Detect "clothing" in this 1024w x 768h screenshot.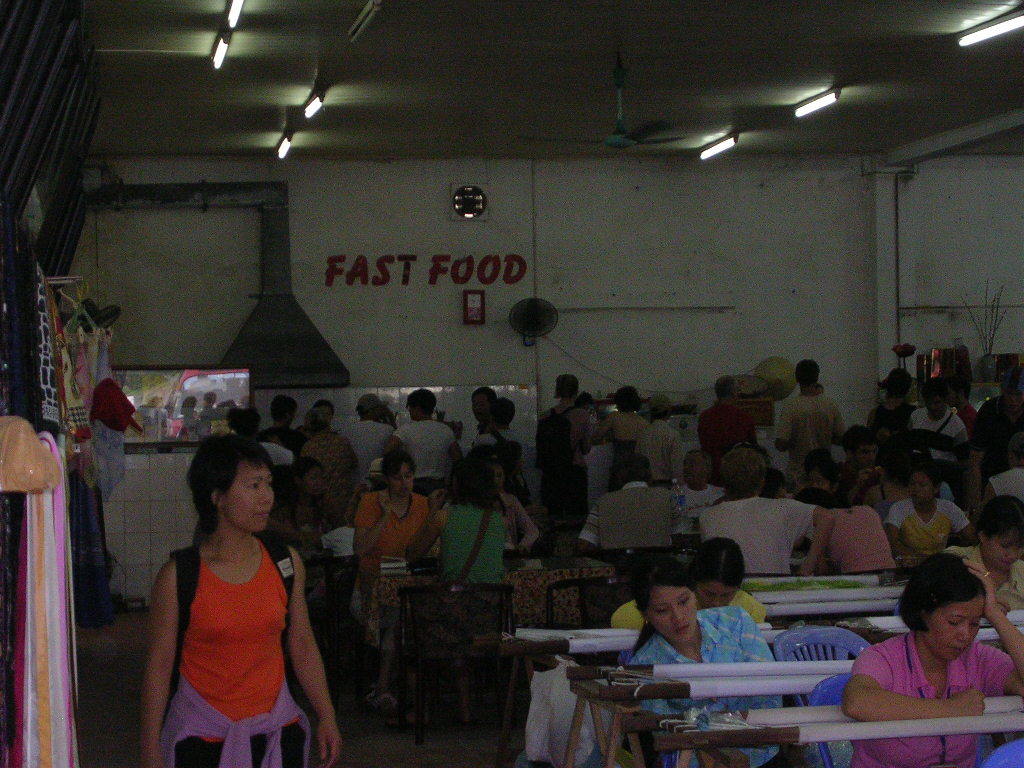
Detection: 348:416:390:467.
